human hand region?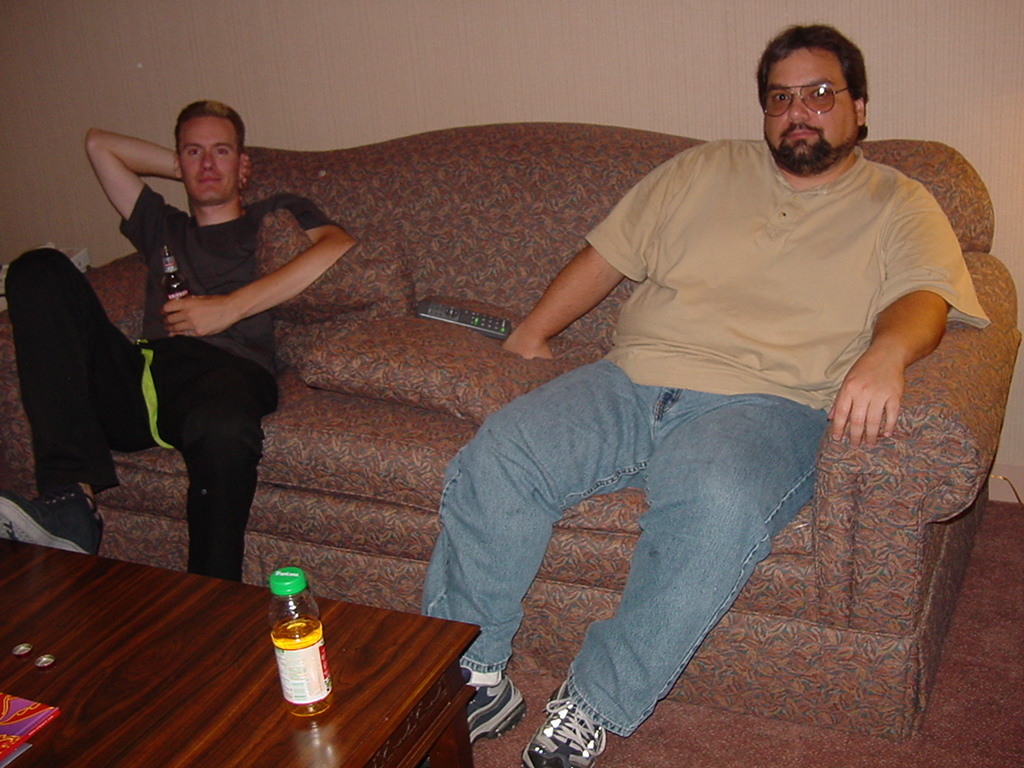
{"left": 235, "top": 151, "right": 251, "bottom": 194}
